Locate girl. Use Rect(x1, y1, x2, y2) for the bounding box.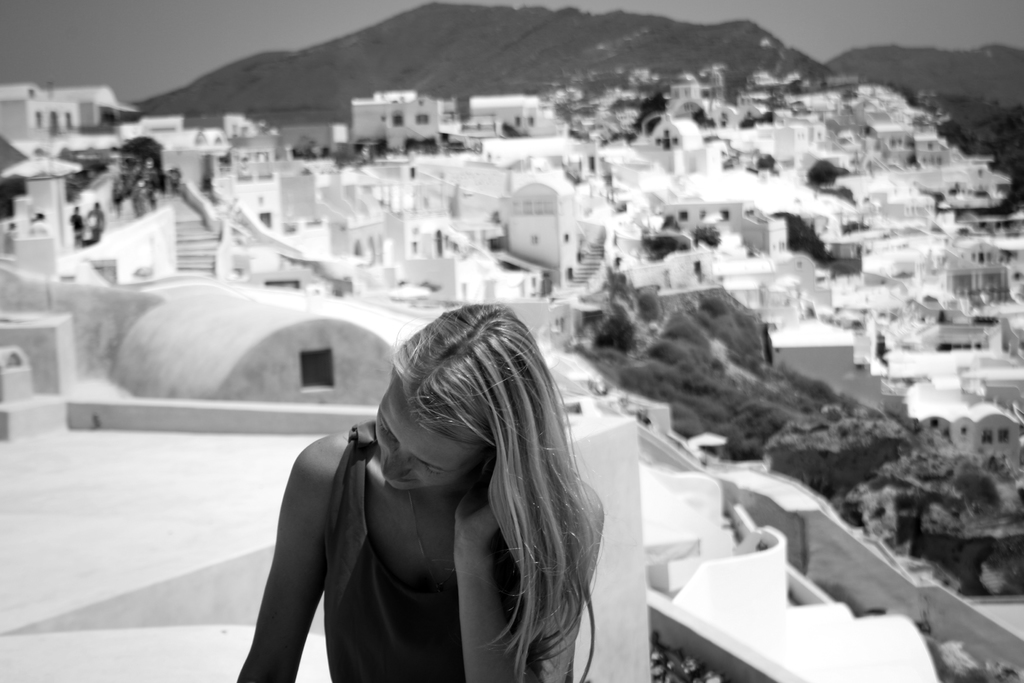
Rect(229, 301, 606, 682).
